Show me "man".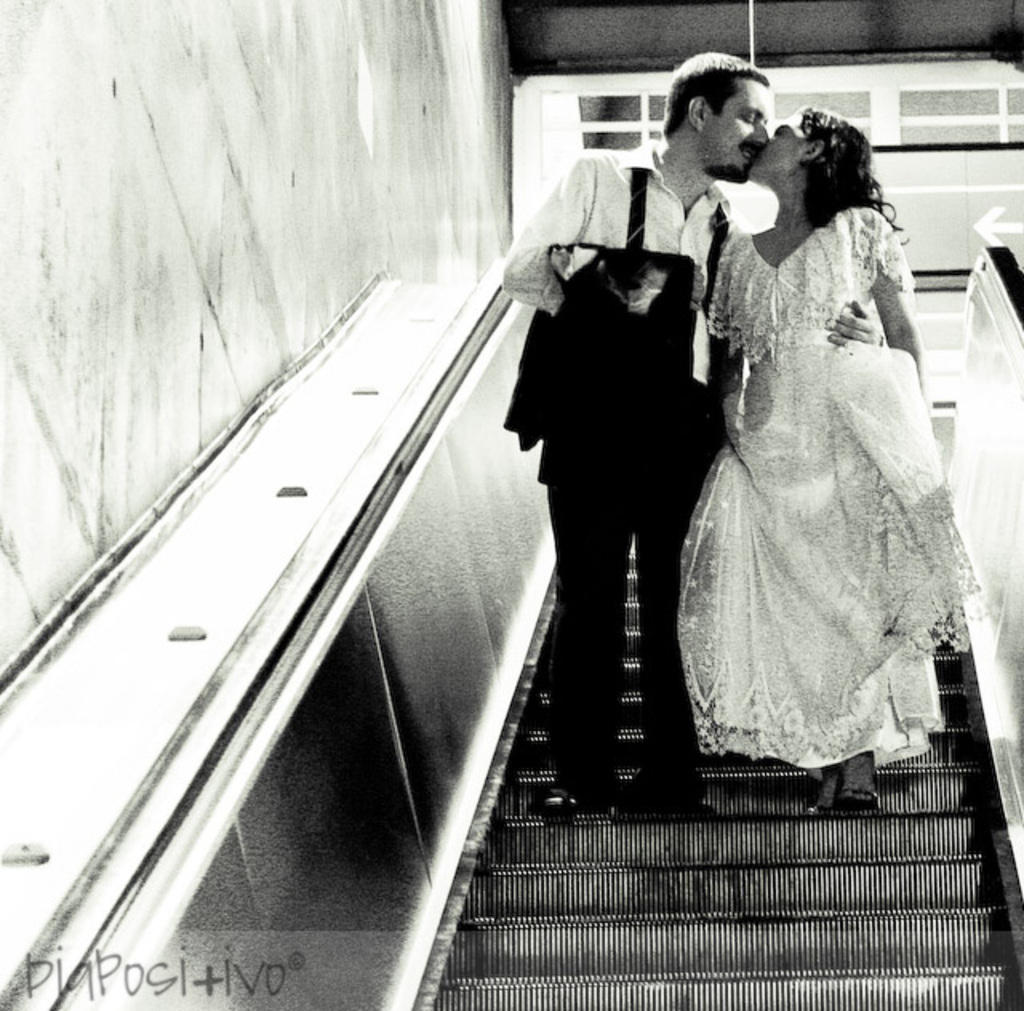
"man" is here: [482,51,781,829].
